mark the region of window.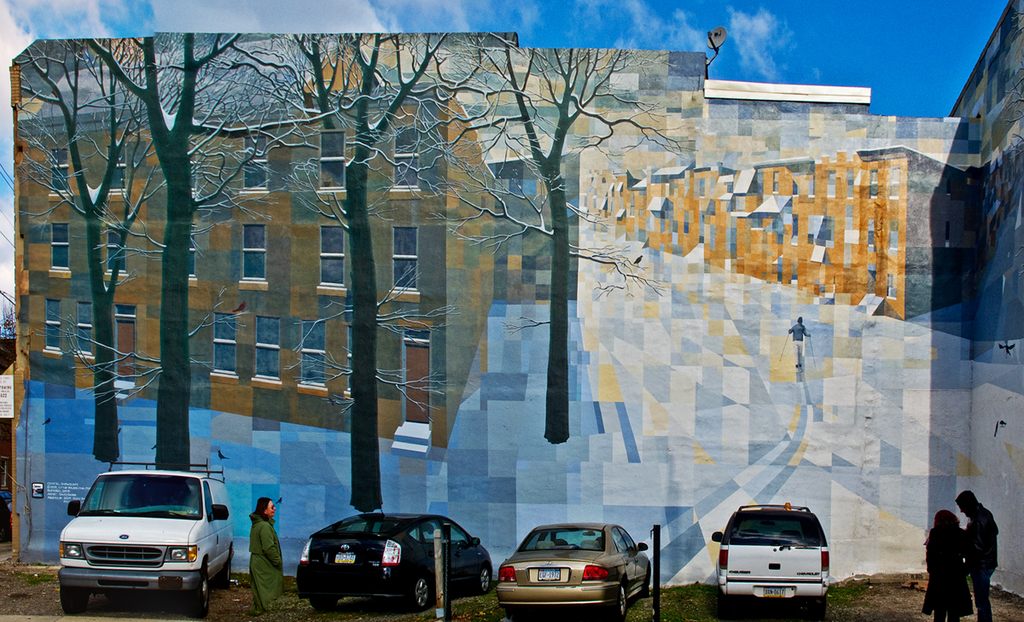
Region: BBox(46, 303, 61, 352).
